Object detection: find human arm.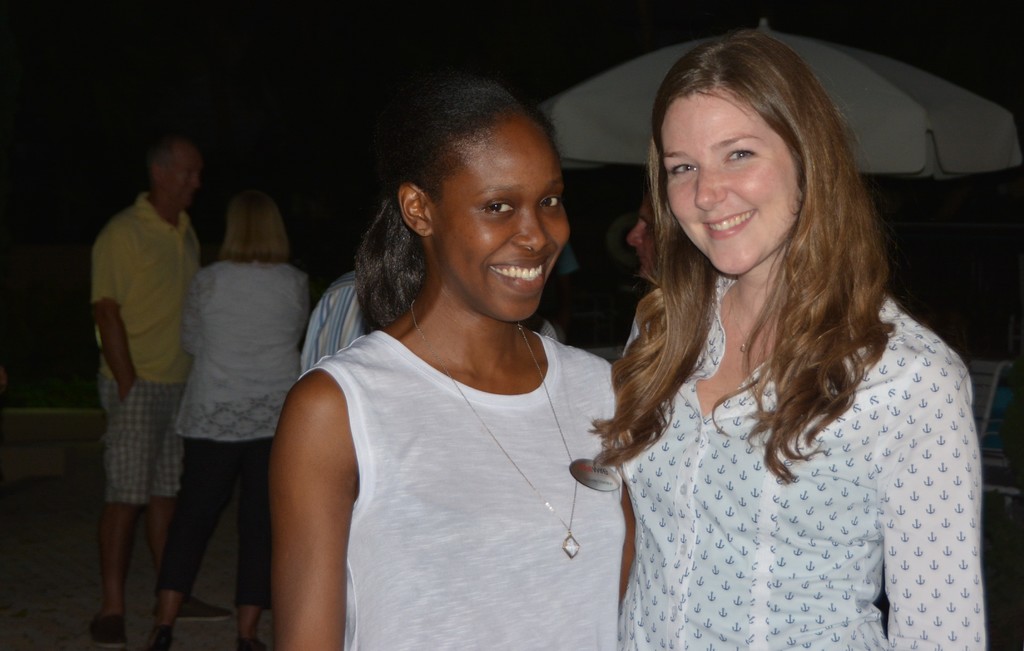
867,314,1003,650.
